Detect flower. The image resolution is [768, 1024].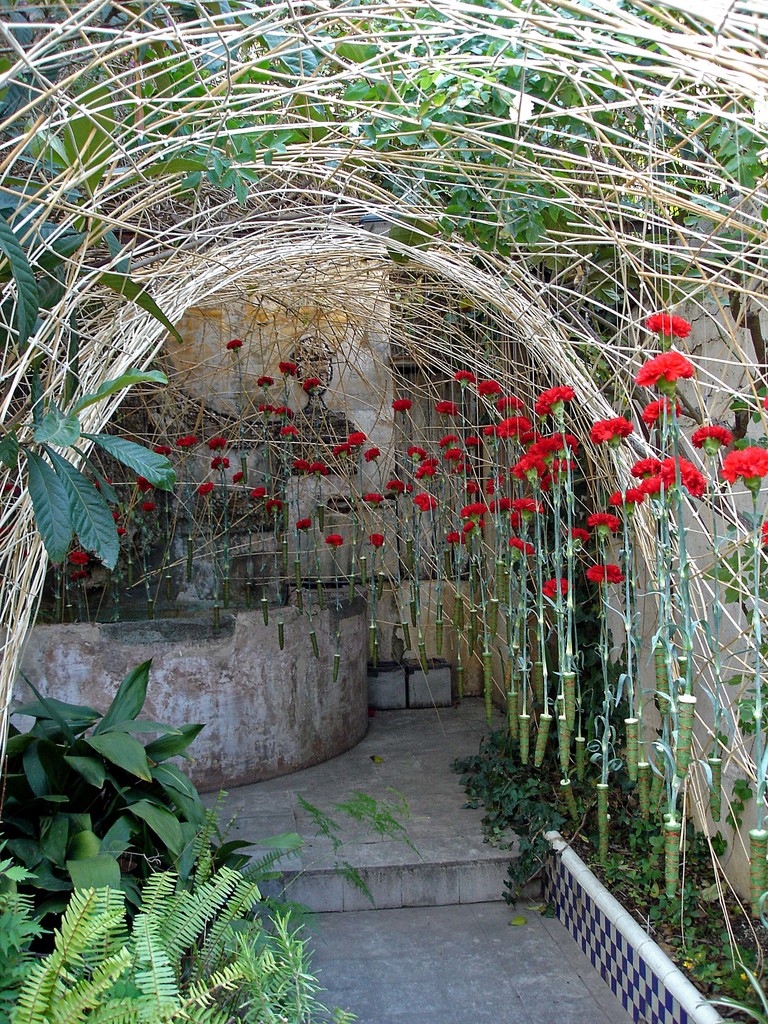
x1=209 y1=434 x2=227 y2=455.
